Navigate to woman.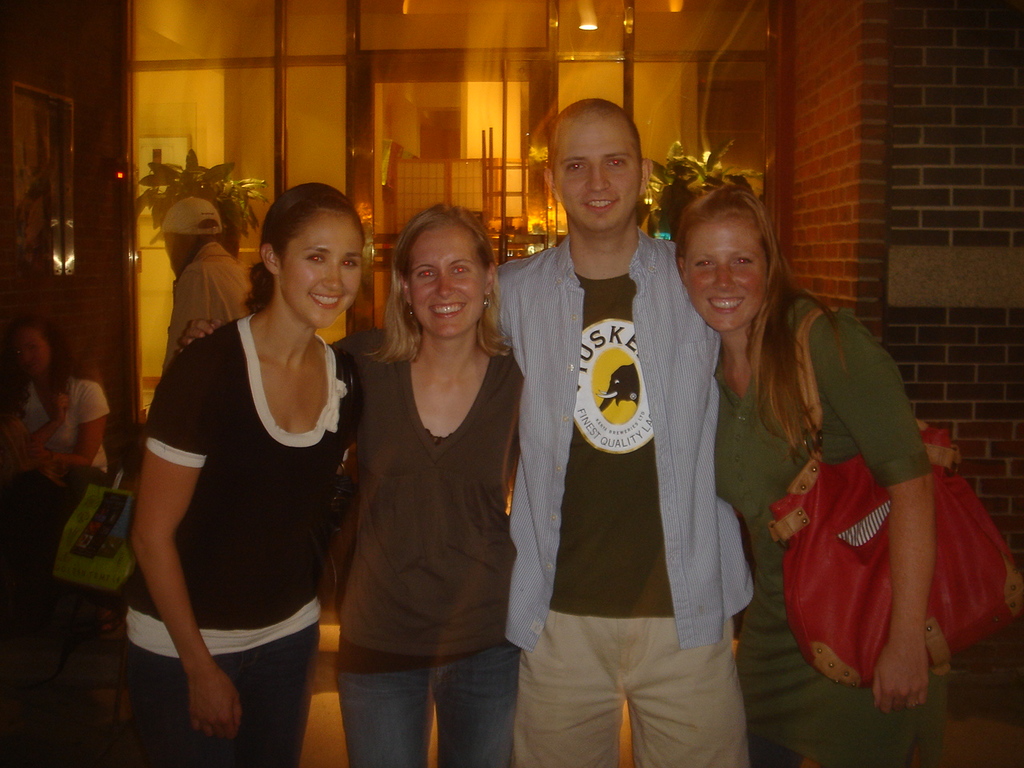
Navigation target: rect(669, 175, 945, 767).
